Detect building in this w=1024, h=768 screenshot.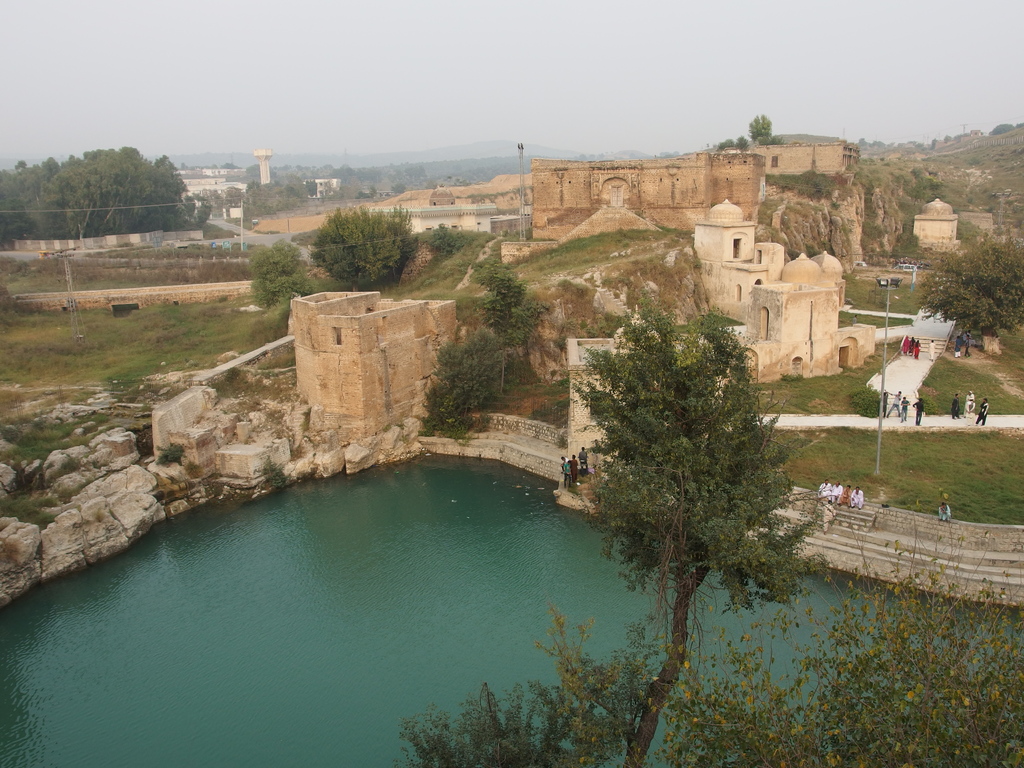
Detection: {"x1": 906, "y1": 192, "x2": 959, "y2": 256}.
